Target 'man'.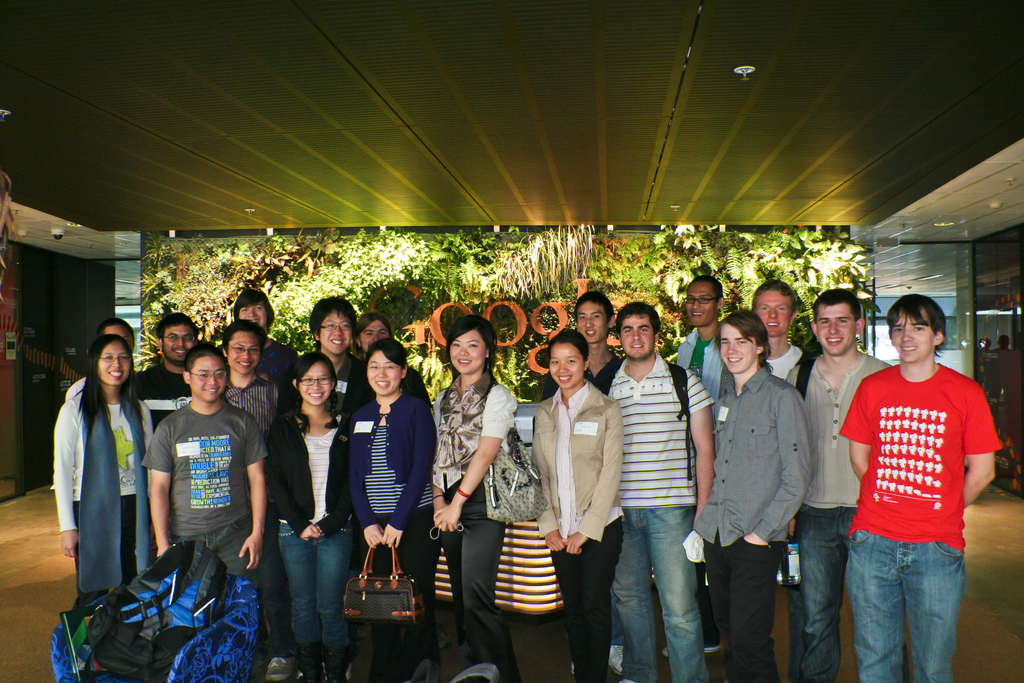
Target region: bbox(692, 313, 815, 679).
